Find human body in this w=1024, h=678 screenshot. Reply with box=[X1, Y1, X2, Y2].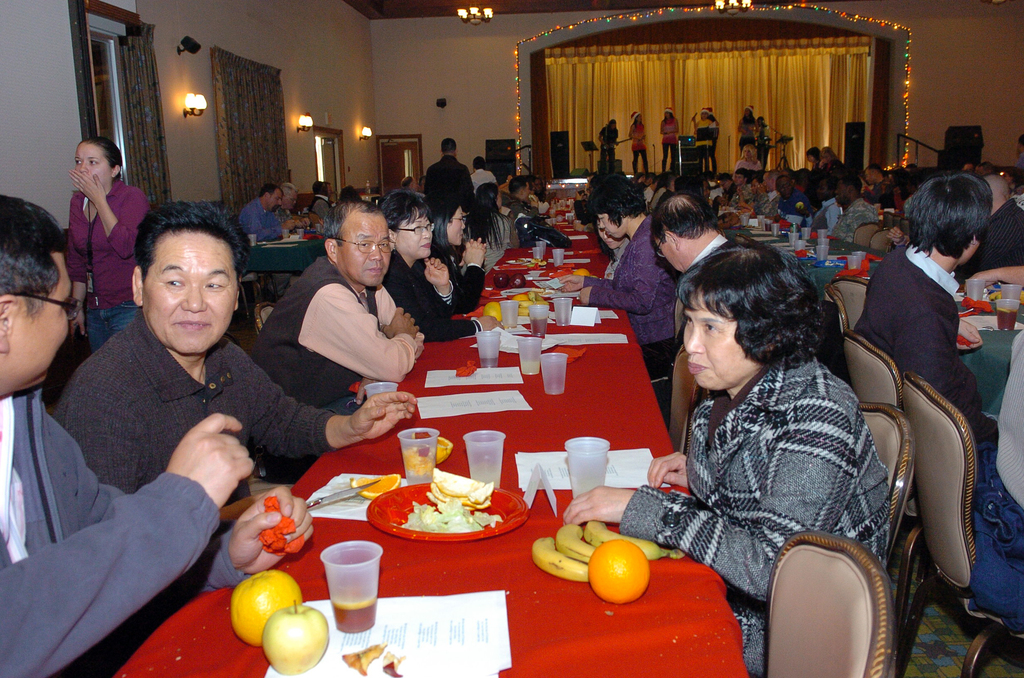
box=[630, 234, 909, 662].
